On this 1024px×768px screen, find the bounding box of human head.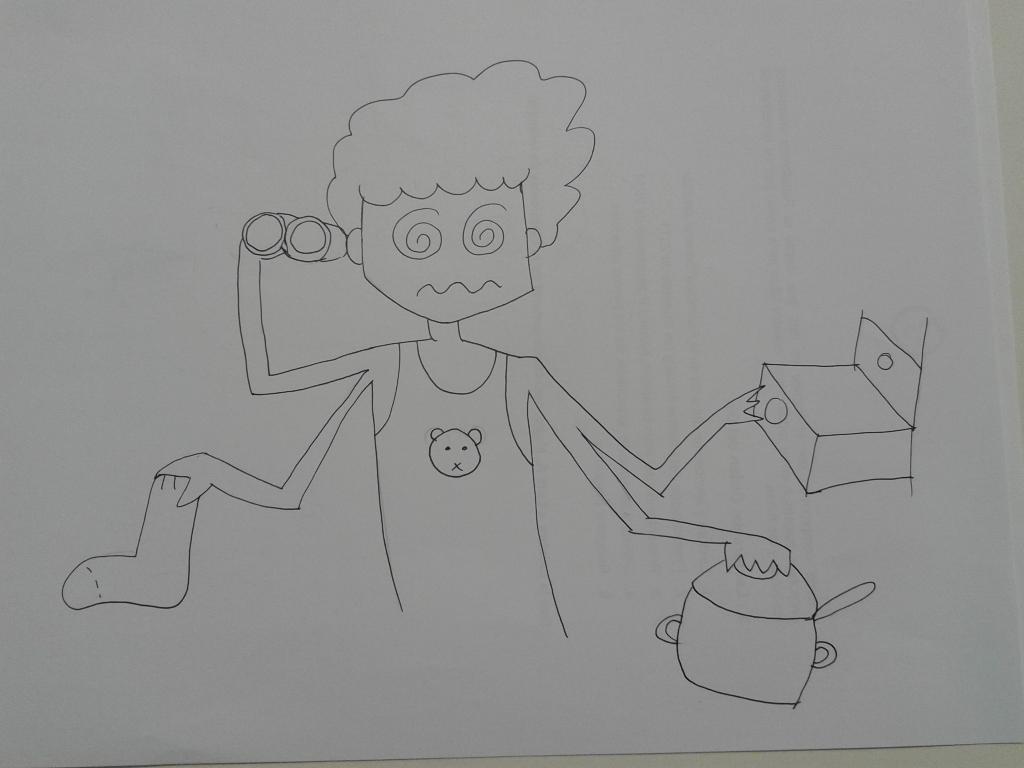
Bounding box: <box>324,54,594,329</box>.
